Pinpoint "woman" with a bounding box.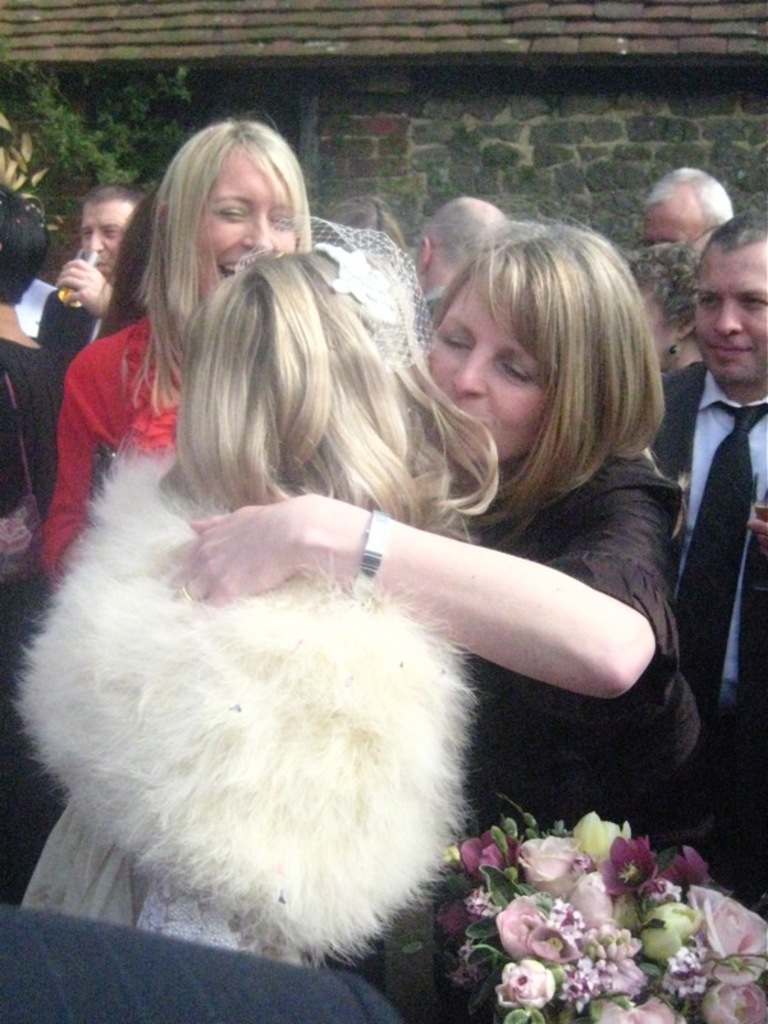
Rect(628, 236, 704, 374).
